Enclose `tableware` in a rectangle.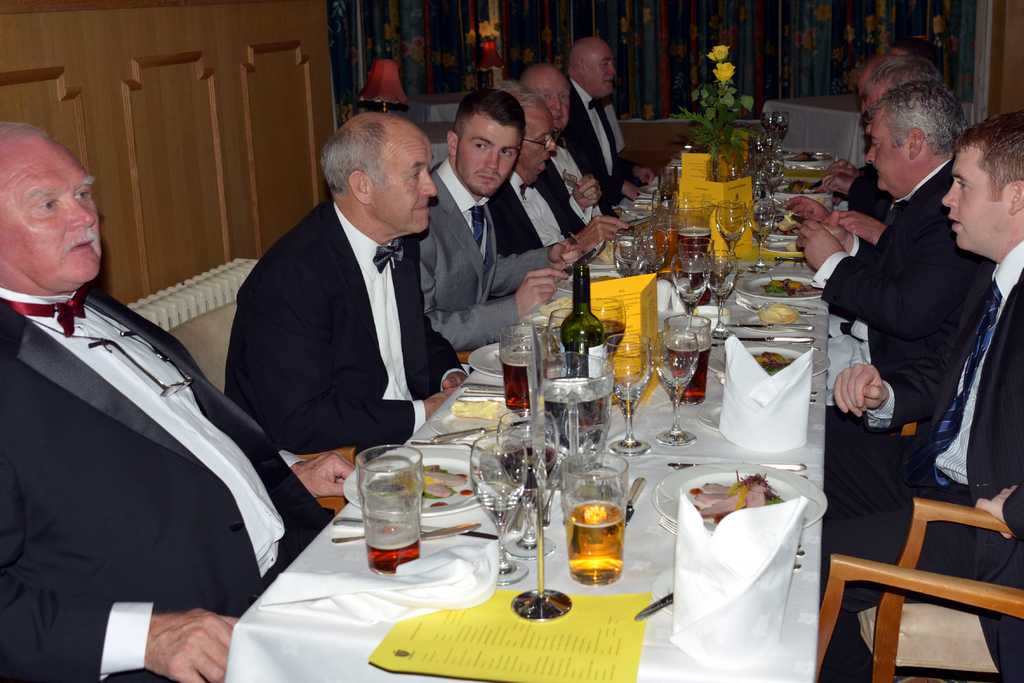
(344, 457, 489, 515).
